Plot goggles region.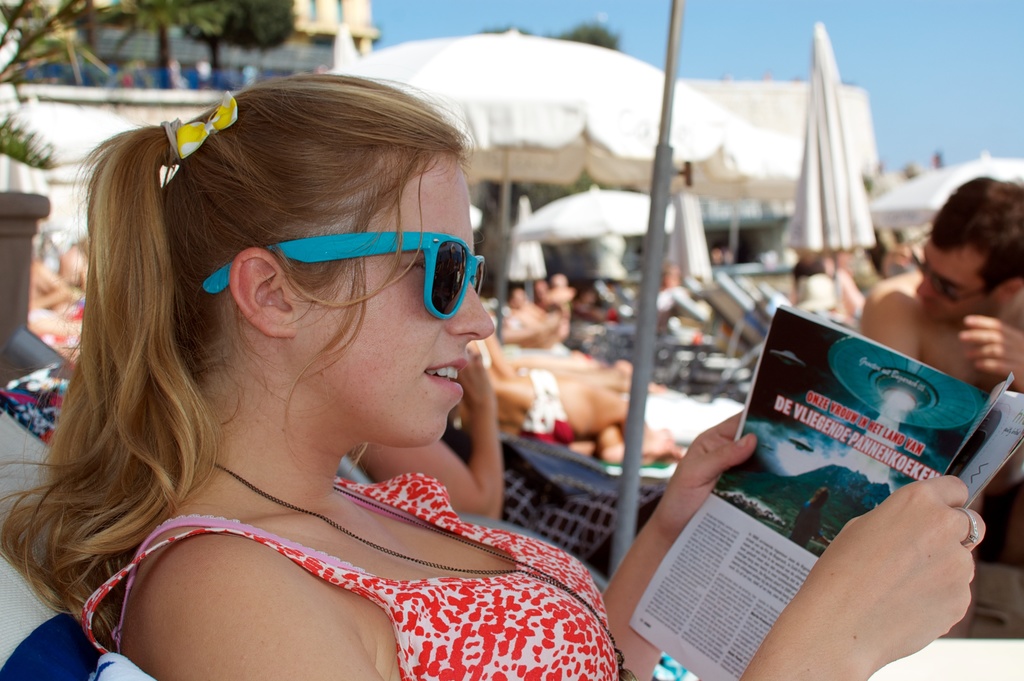
Plotted at select_region(204, 227, 484, 322).
